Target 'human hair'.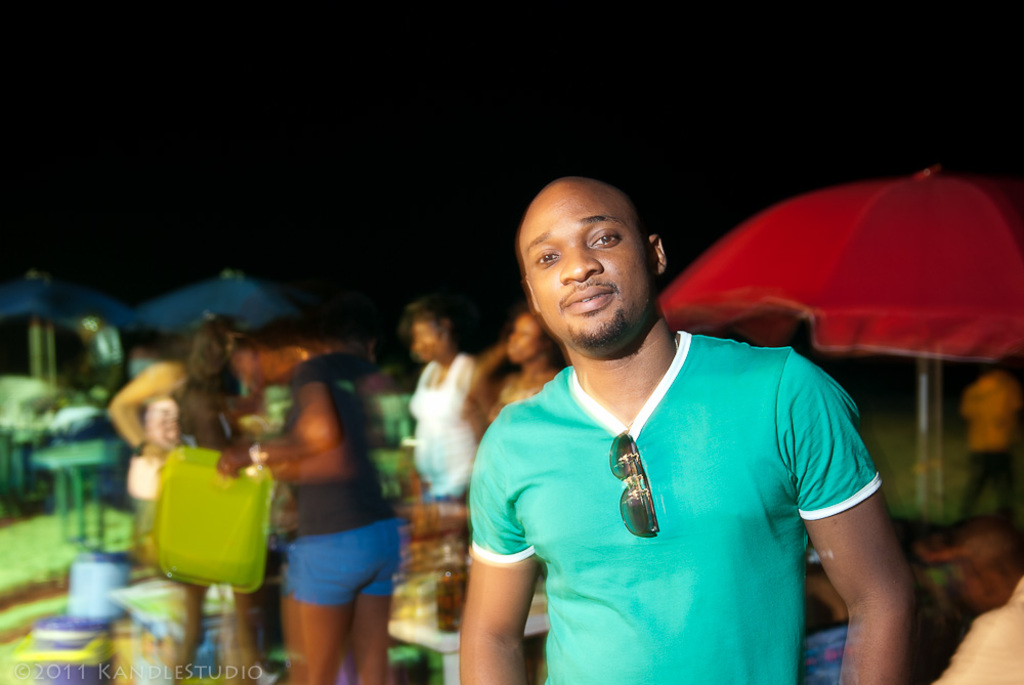
Target region: crop(397, 293, 465, 348).
